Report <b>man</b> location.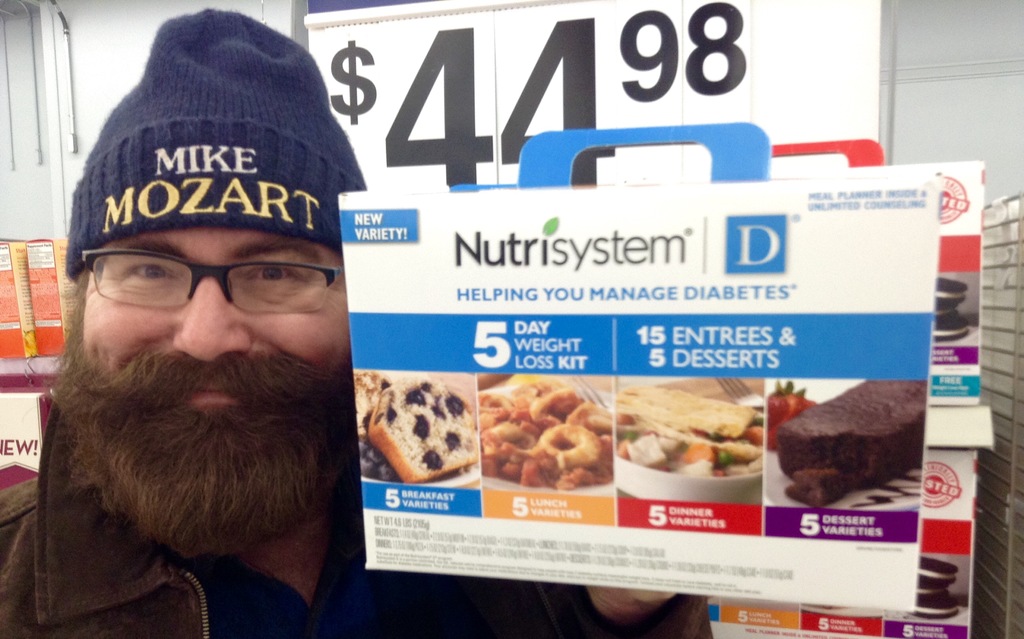
Report: 0,8,717,638.
